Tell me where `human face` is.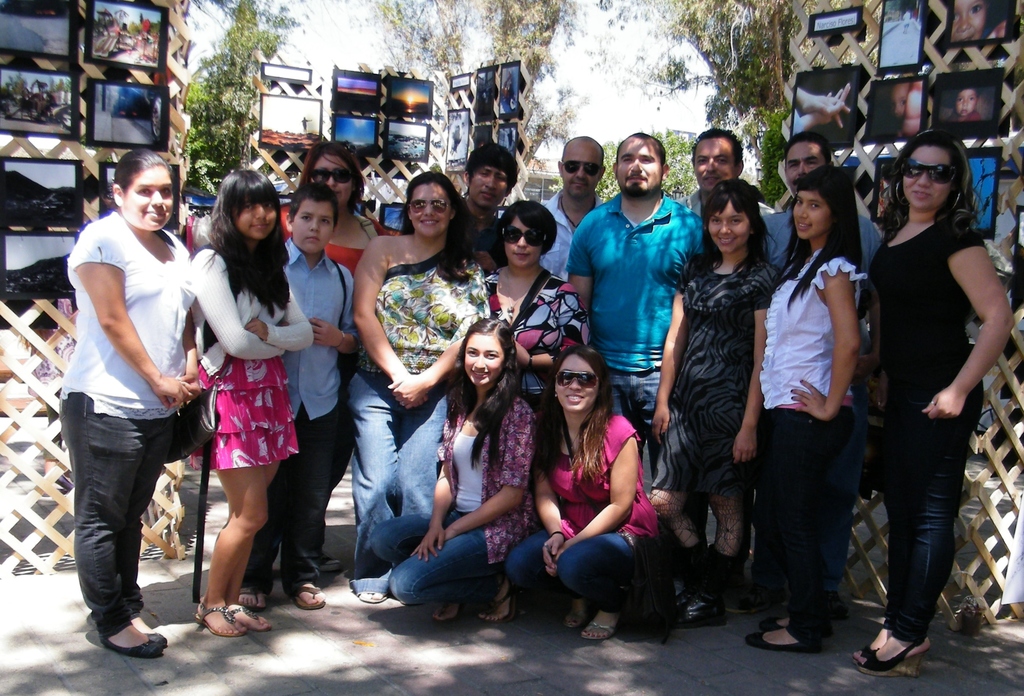
`human face` is at box=[695, 140, 733, 193].
